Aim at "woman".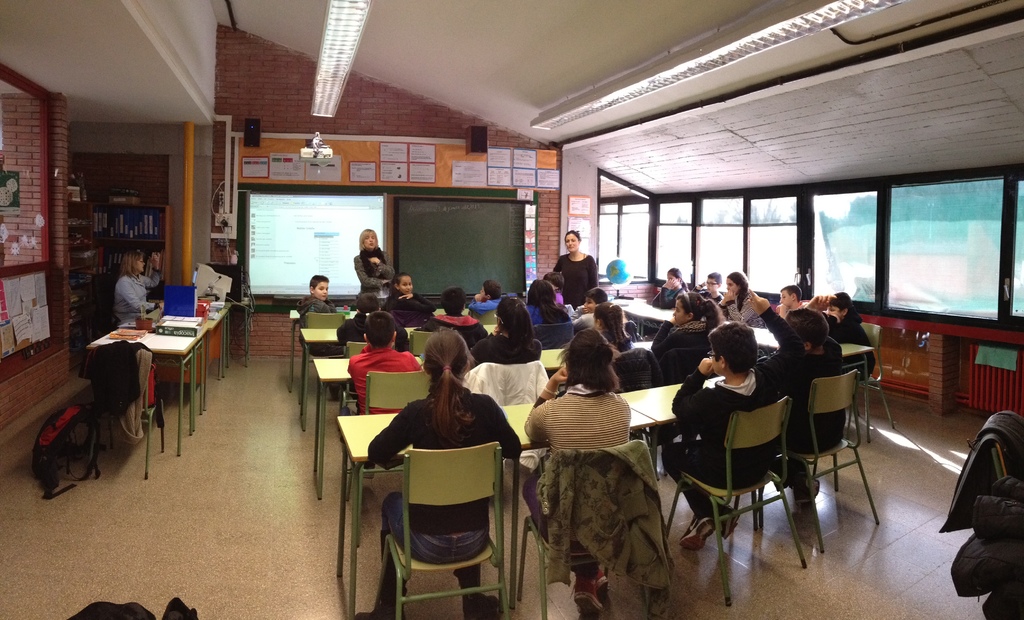
Aimed at (556, 230, 598, 311).
